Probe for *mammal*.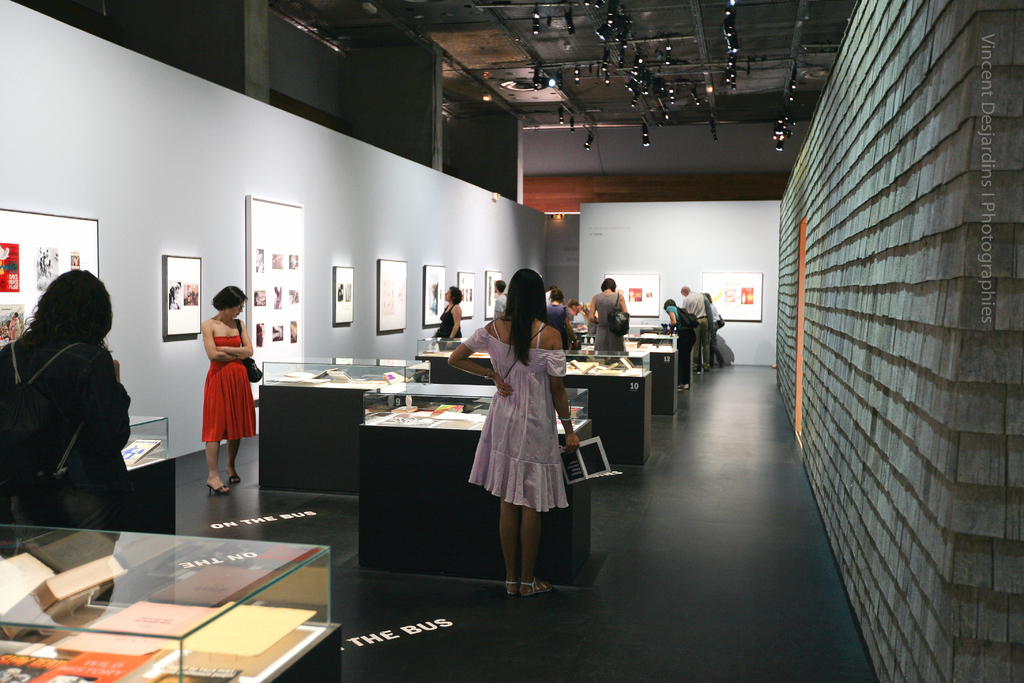
Probe result: detection(542, 286, 575, 348).
